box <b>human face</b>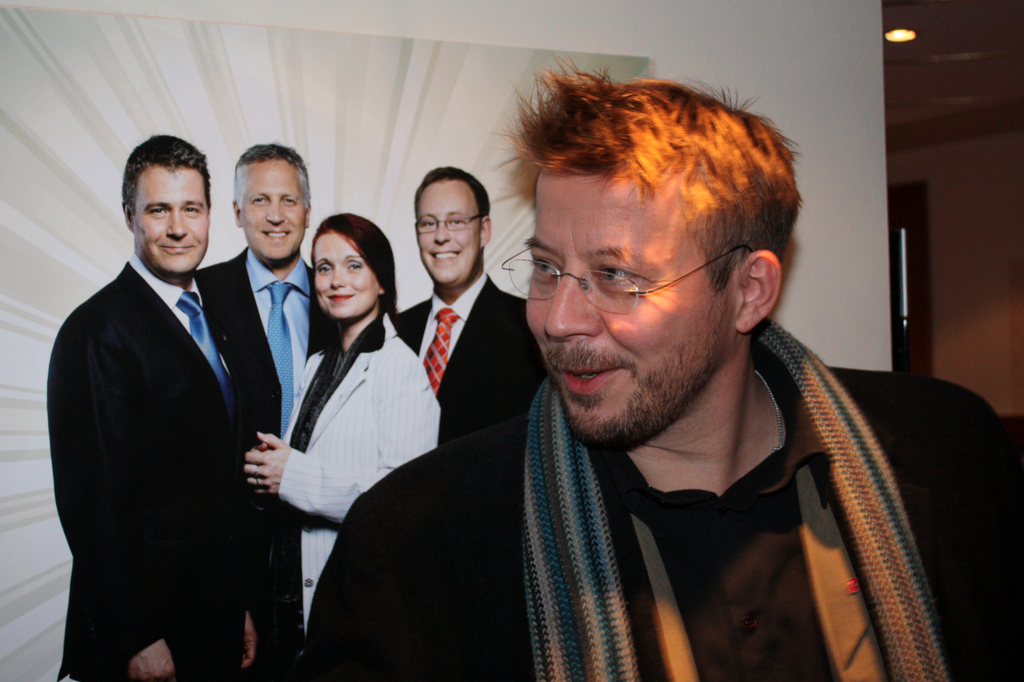
region(525, 165, 738, 446)
